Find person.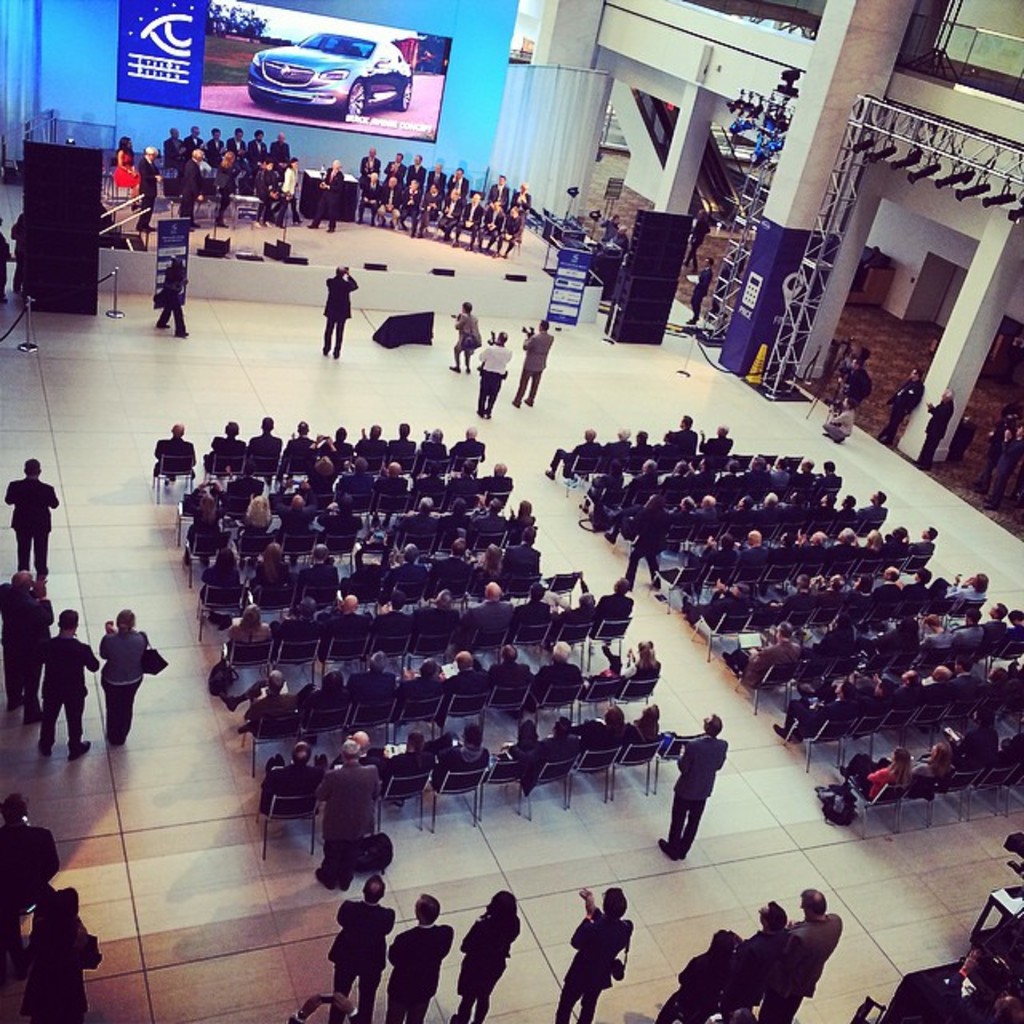
BBox(970, 411, 1018, 491).
